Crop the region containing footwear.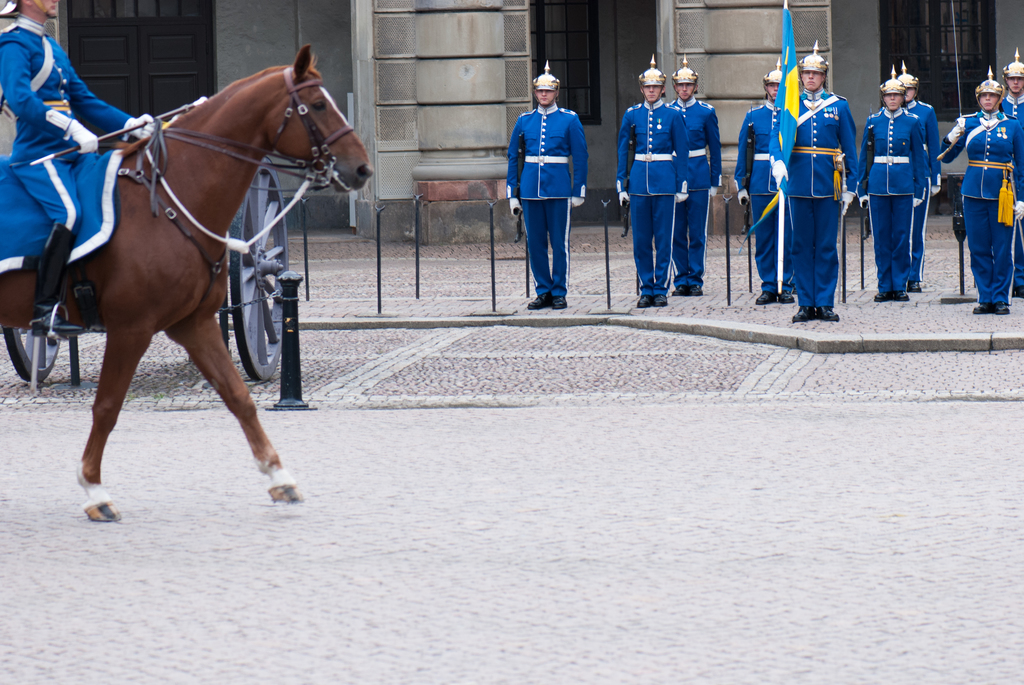
Crop region: [29,217,82,333].
